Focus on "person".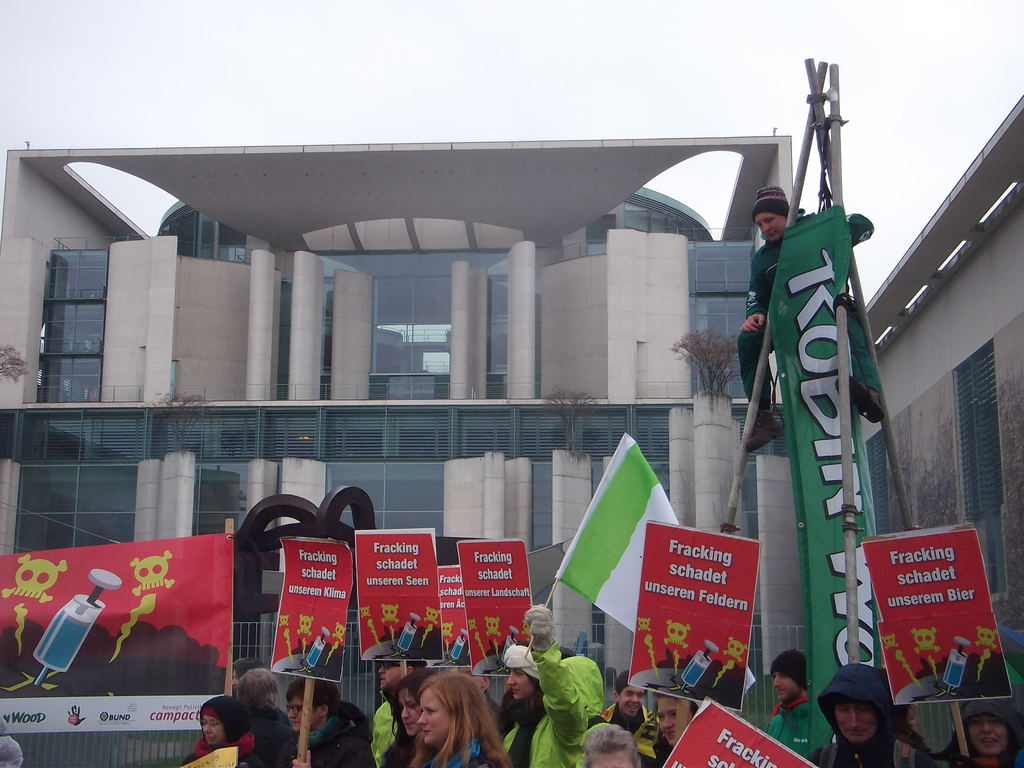
Focused at bbox(368, 670, 440, 767).
